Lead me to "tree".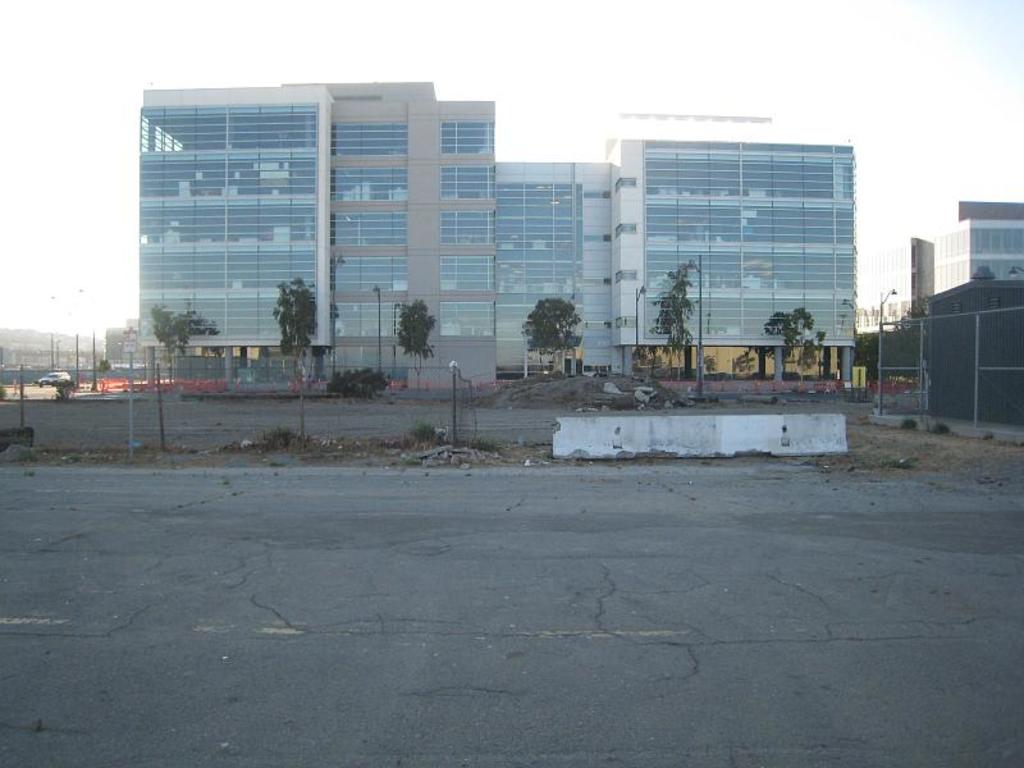
Lead to [648, 259, 699, 371].
